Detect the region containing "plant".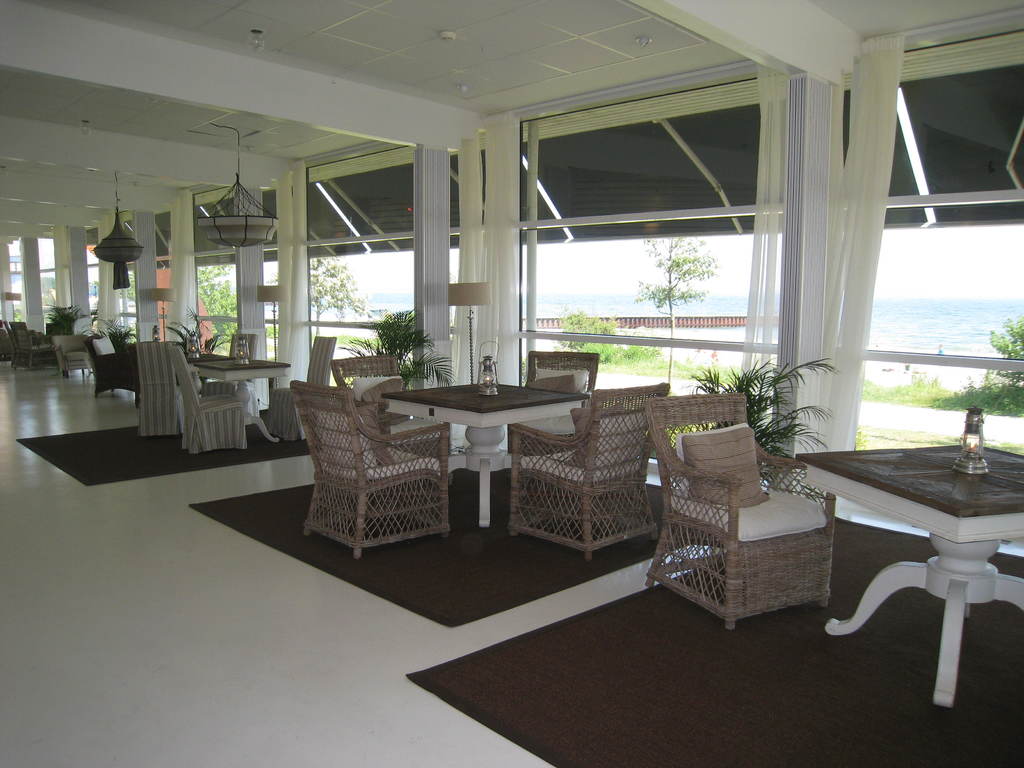
left=196, top=261, right=237, bottom=346.
